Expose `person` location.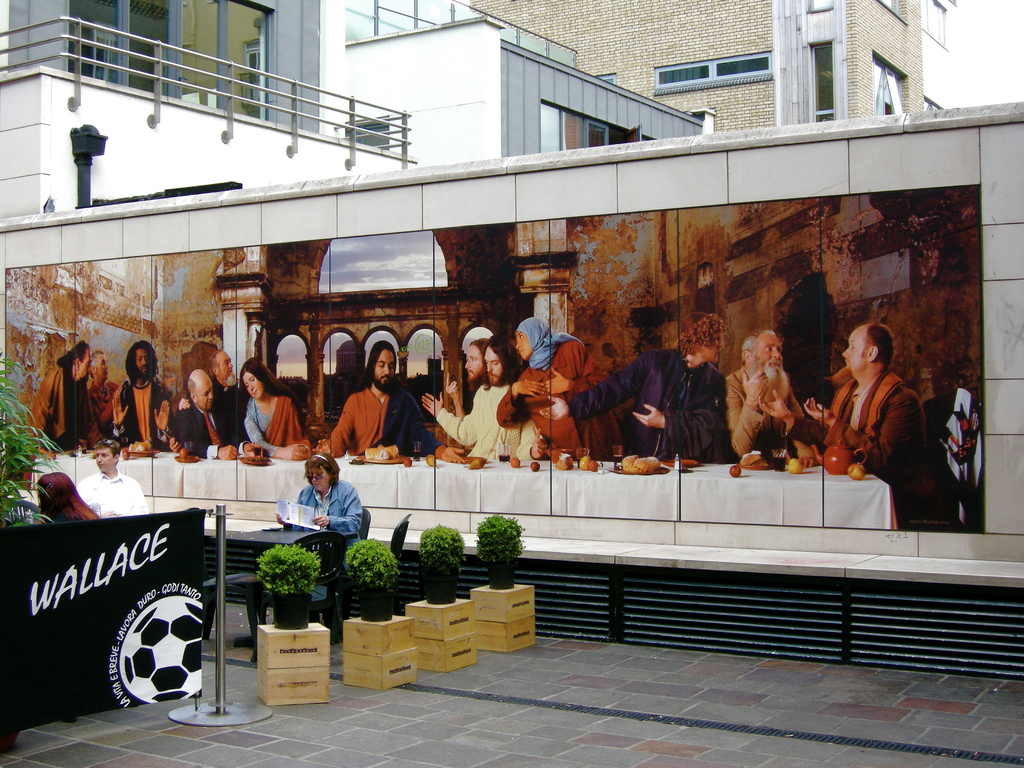
Exposed at pyautogui.locateOnScreen(38, 471, 93, 525).
